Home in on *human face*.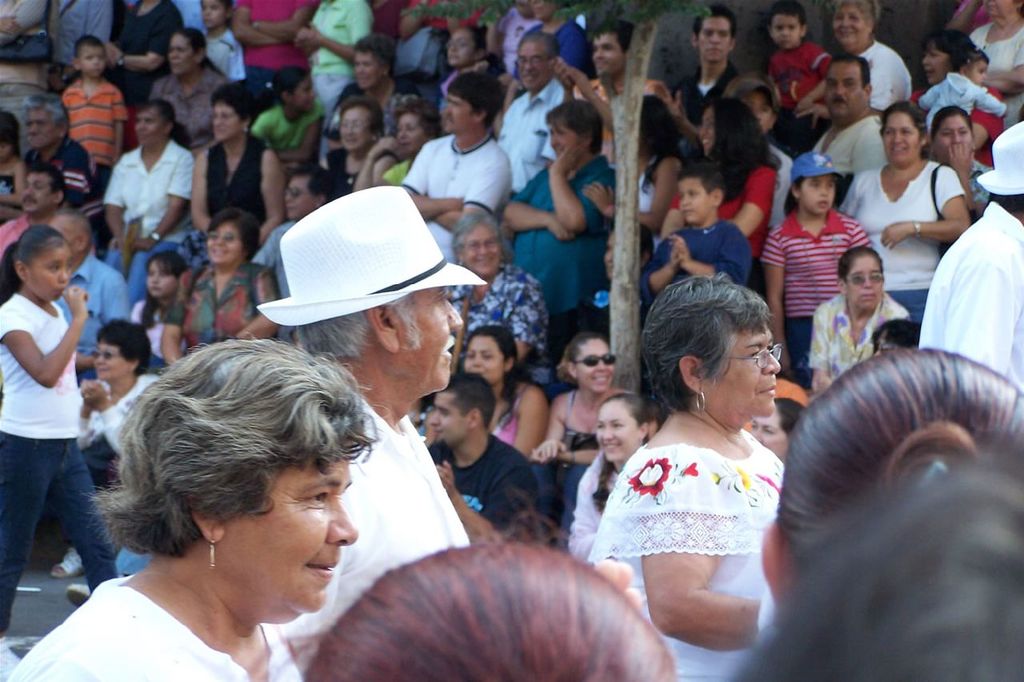
Homed in at box(698, 16, 737, 66).
